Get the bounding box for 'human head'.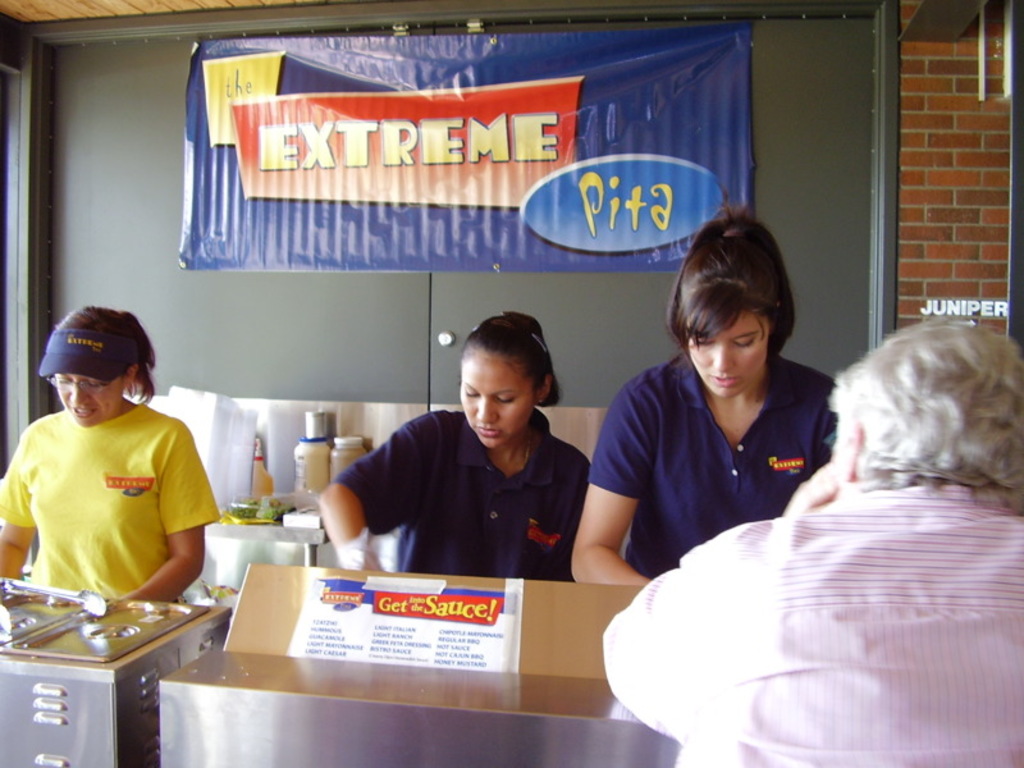
rect(677, 229, 774, 397).
